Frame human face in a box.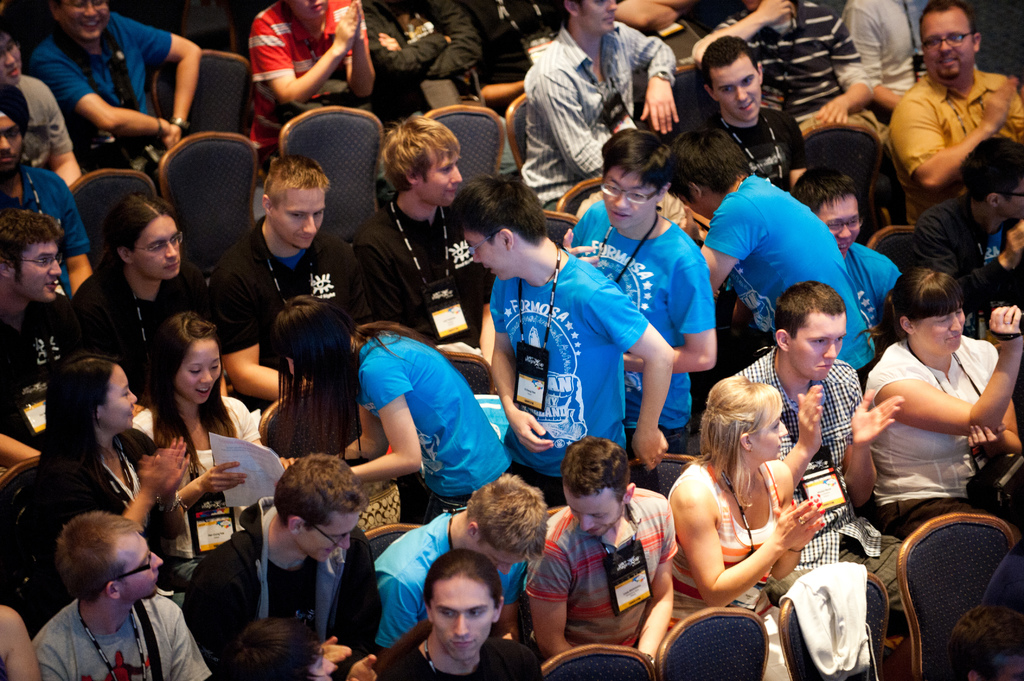
<bbox>301, 513, 363, 565</bbox>.
